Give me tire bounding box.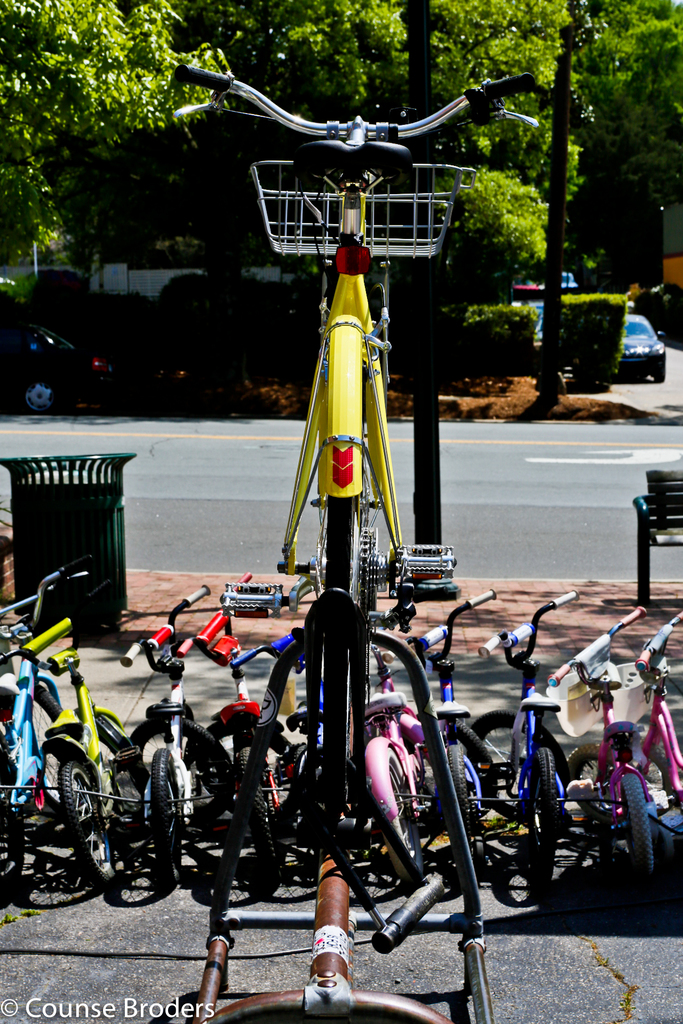
bbox=(566, 747, 623, 822).
